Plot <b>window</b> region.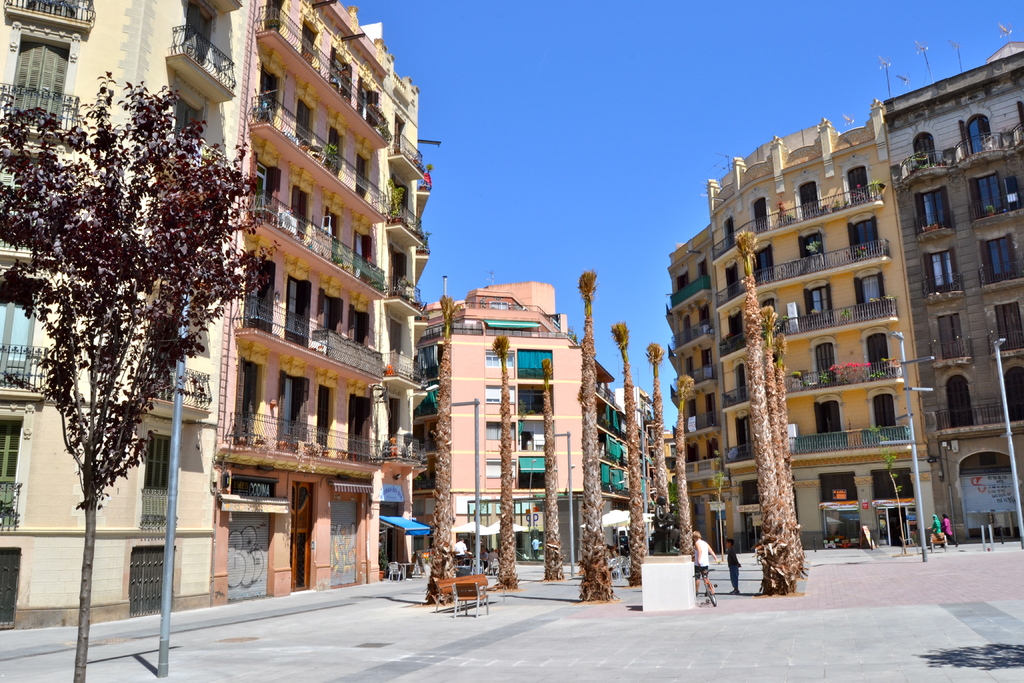
Plotted at <bbox>141, 440, 168, 530</bbox>.
